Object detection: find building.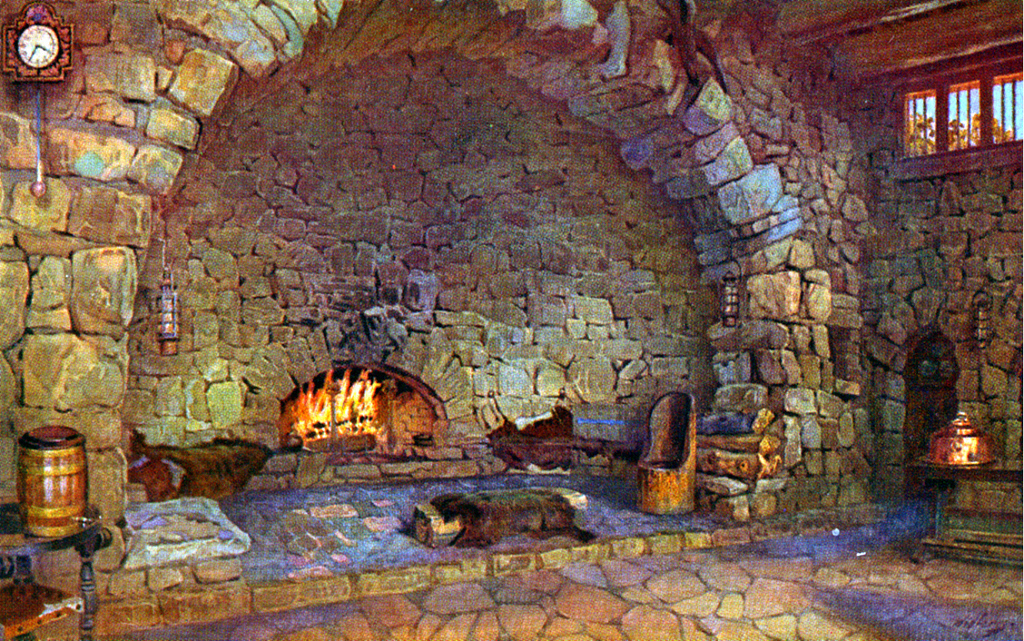
[x1=0, y1=0, x2=1023, y2=640].
